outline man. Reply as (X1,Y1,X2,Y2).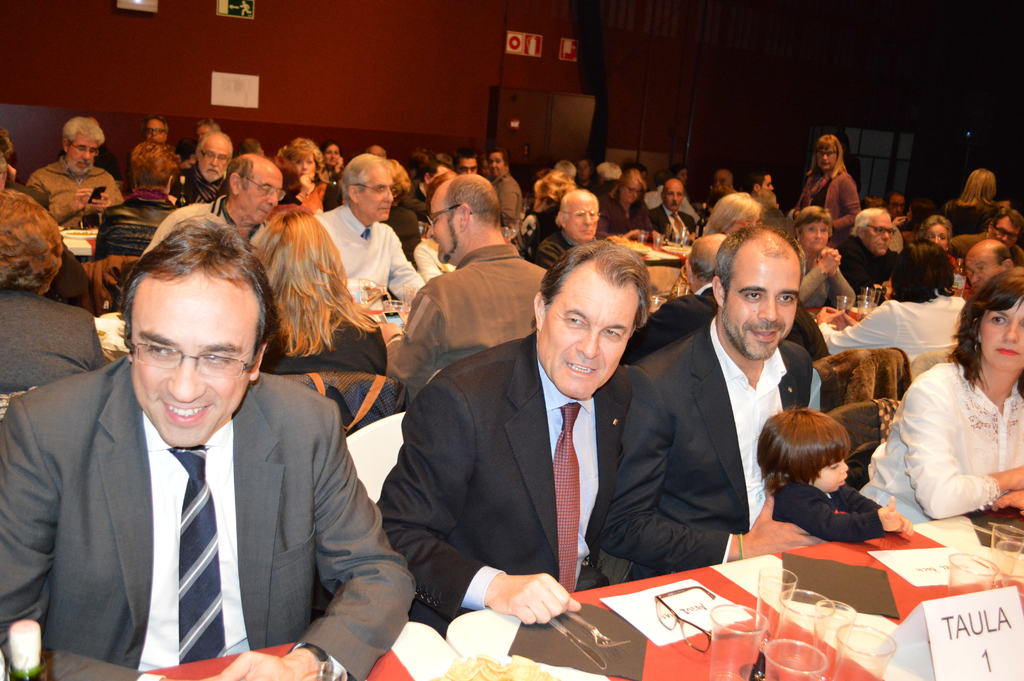
(311,158,431,311).
